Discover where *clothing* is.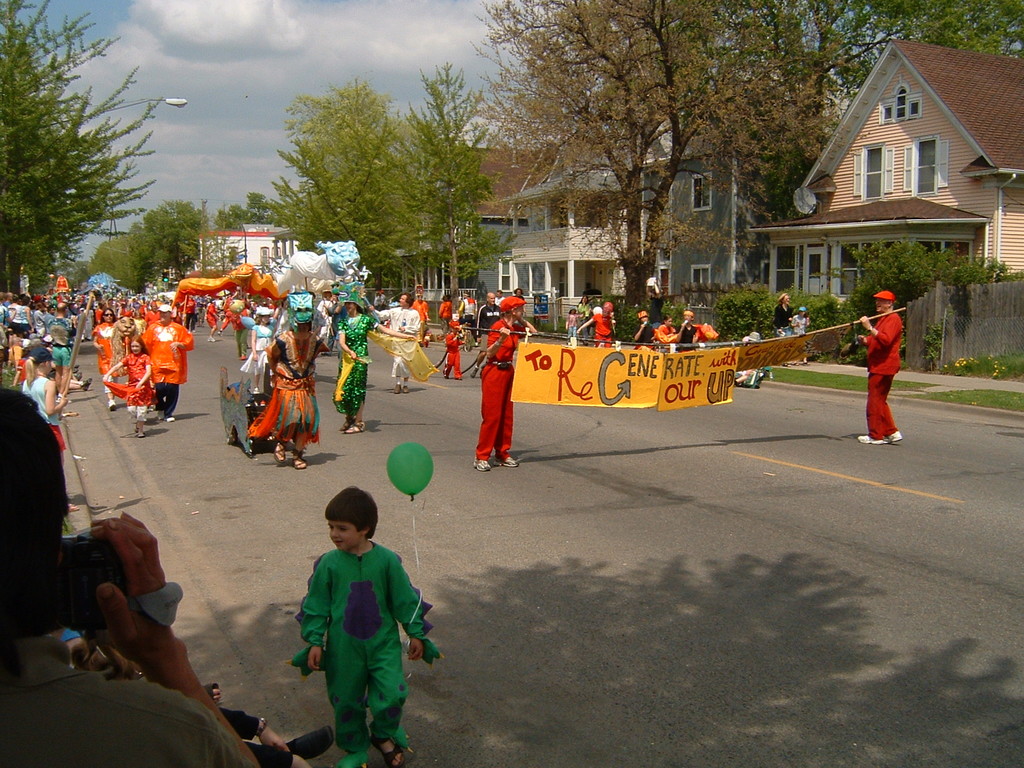
Discovered at left=444, top=333, right=461, bottom=379.
